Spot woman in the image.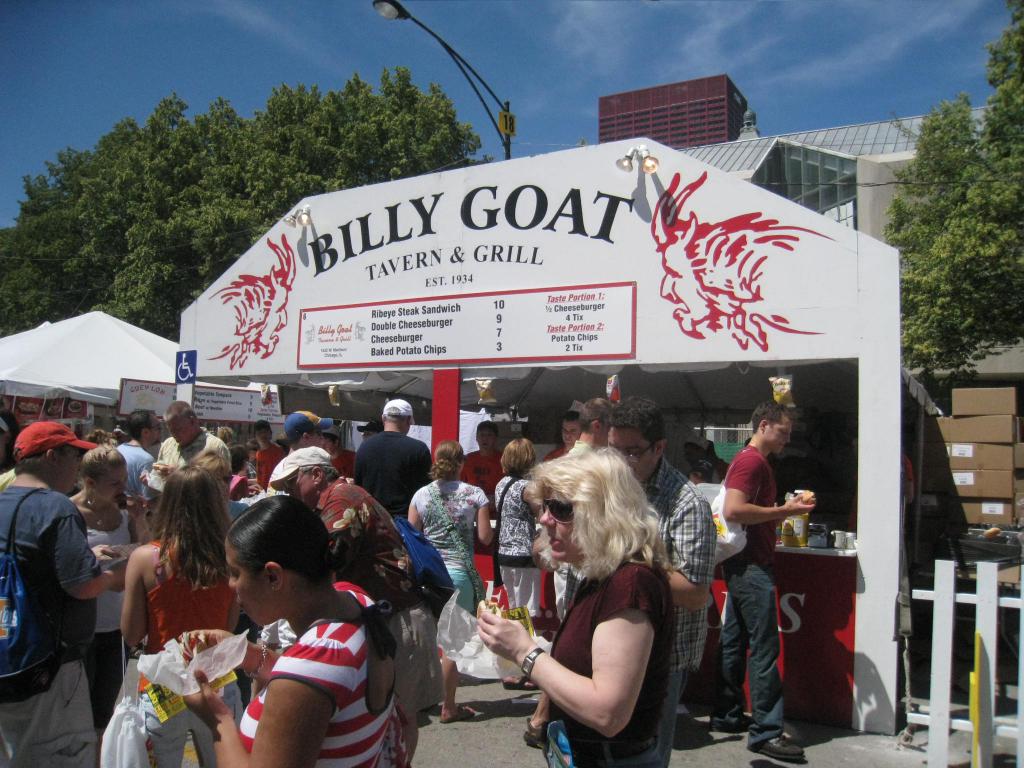
woman found at (left=493, top=438, right=544, bottom=691).
